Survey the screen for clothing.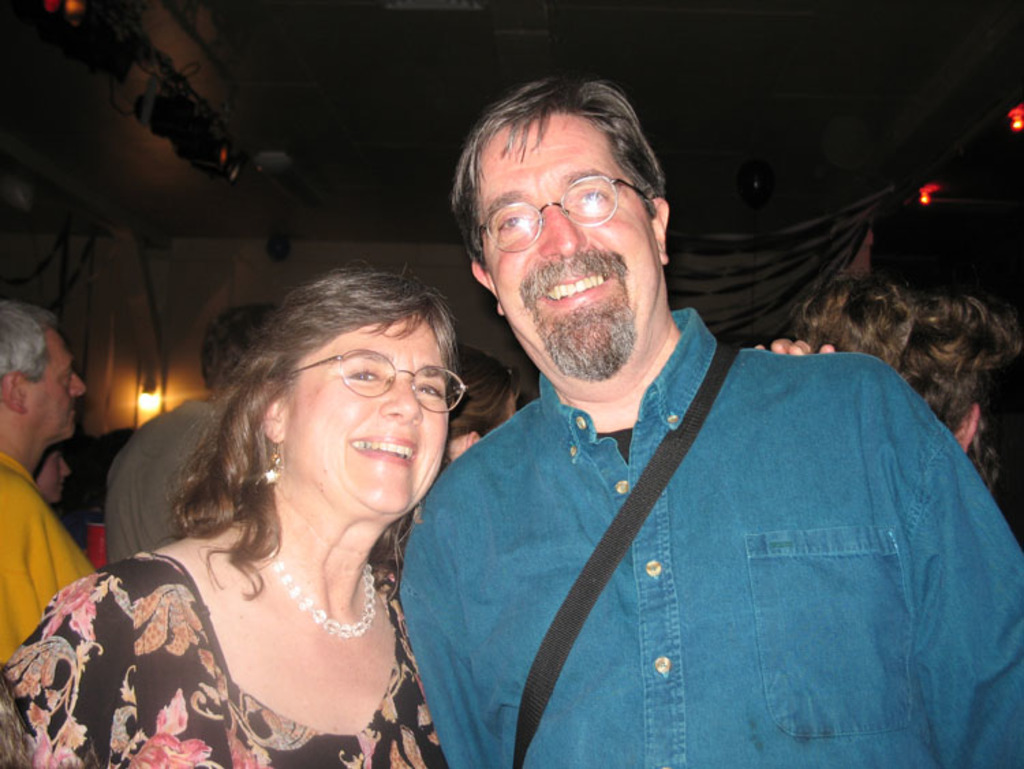
Survey found: [386, 291, 1016, 768].
